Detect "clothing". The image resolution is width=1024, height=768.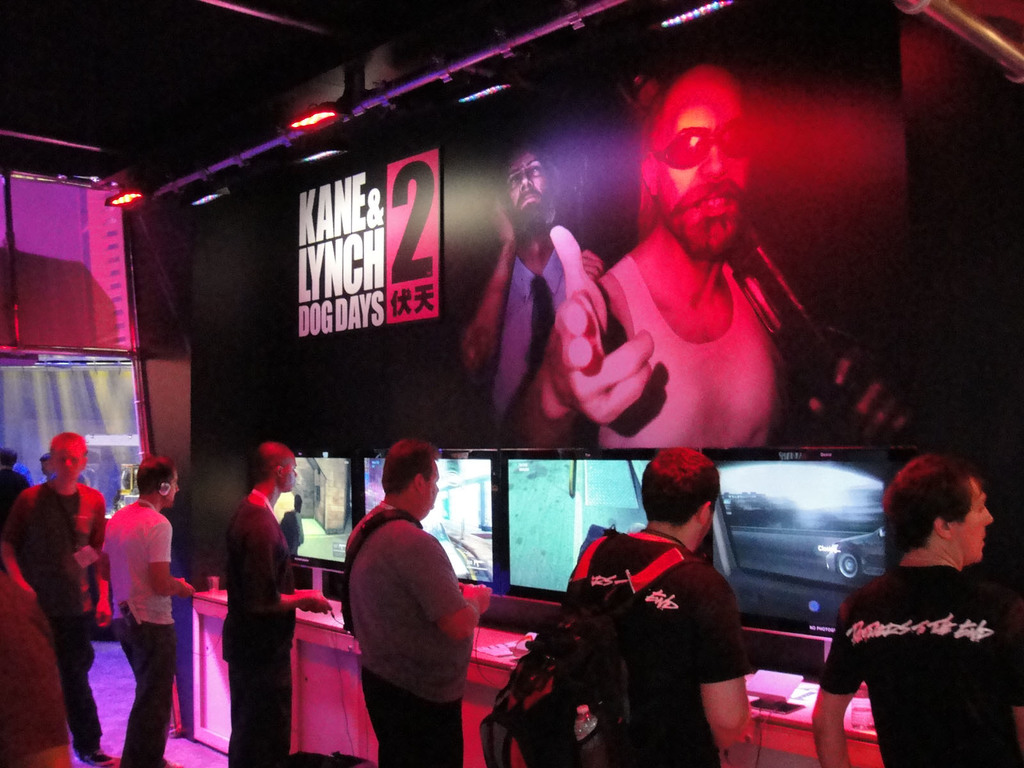
left=593, top=255, right=776, bottom=464.
